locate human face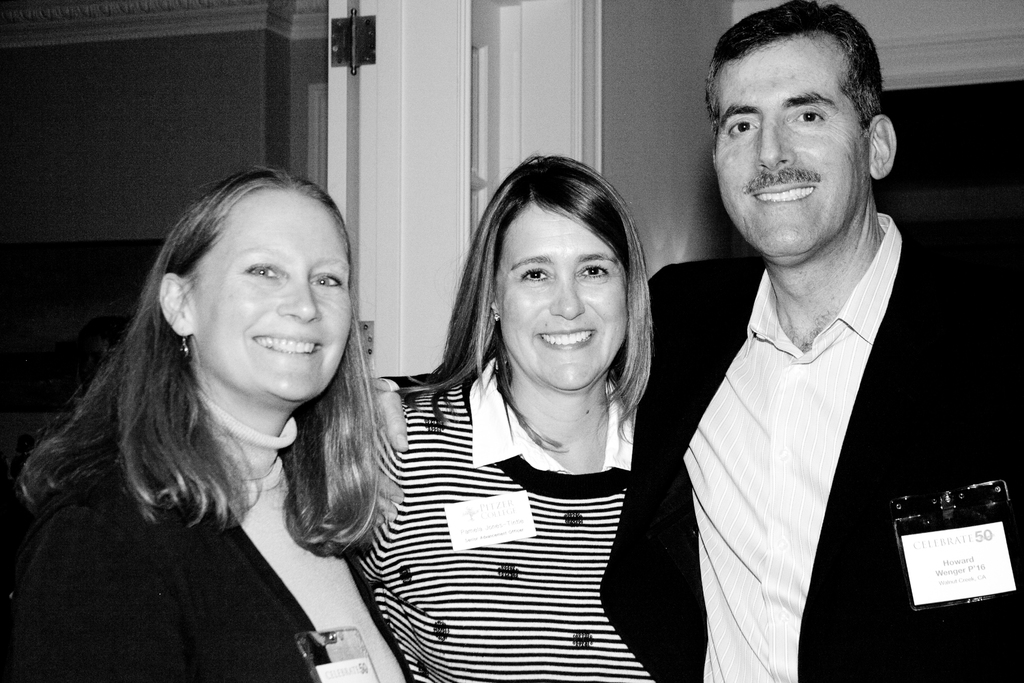
715,47,866,259
